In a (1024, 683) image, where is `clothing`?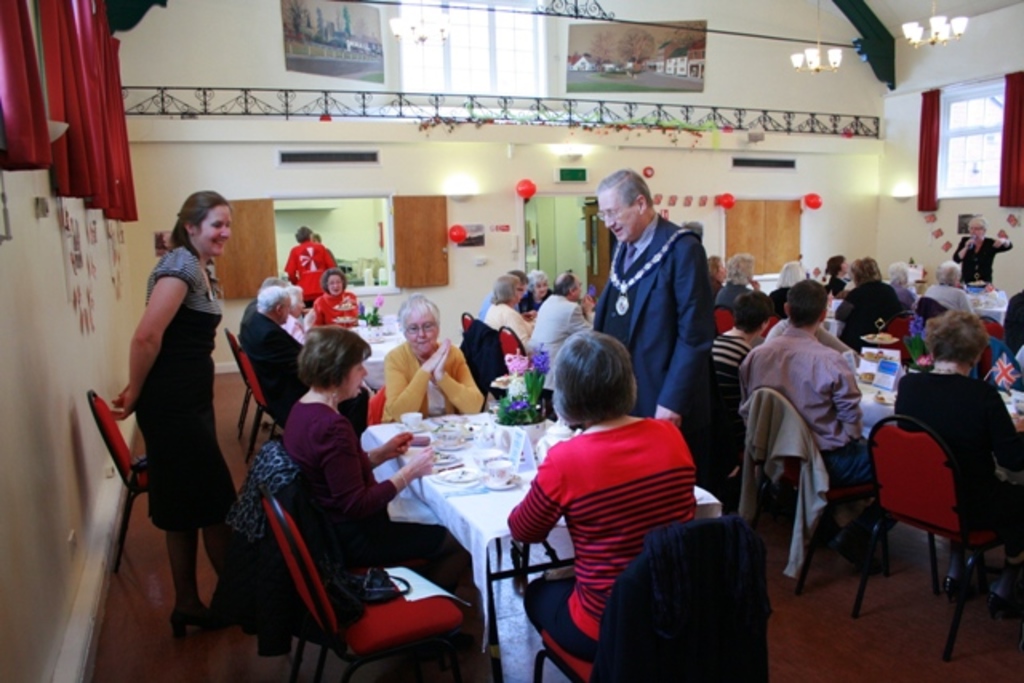
l=304, t=286, r=360, b=330.
